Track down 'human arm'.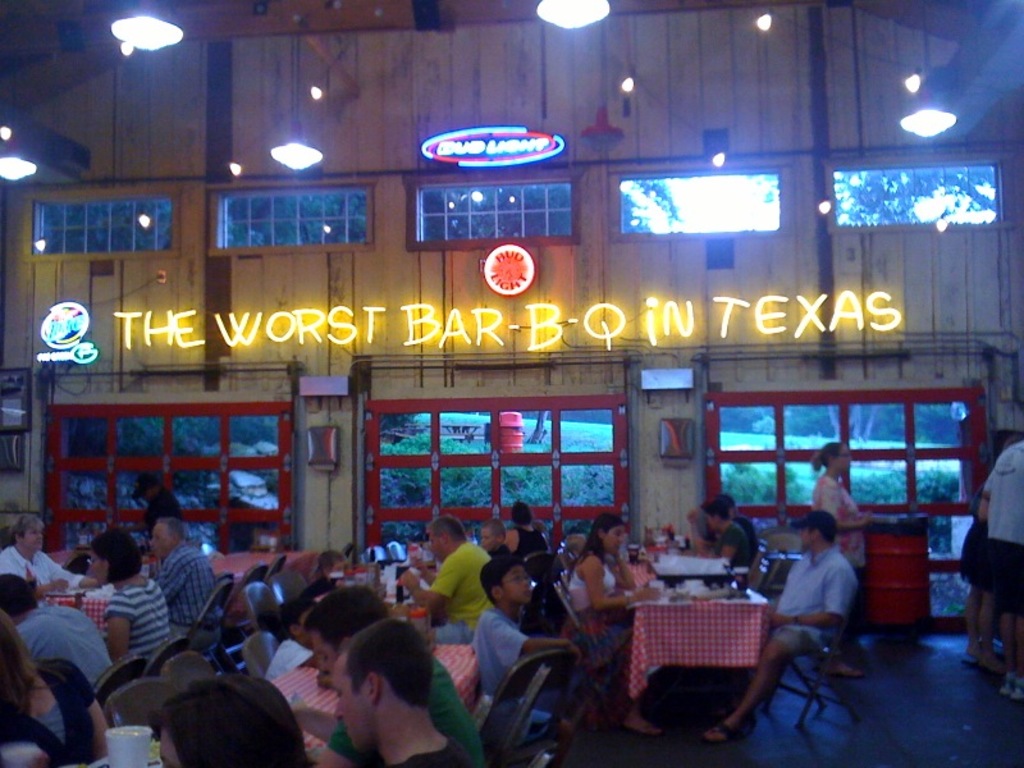
Tracked to select_region(772, 611, 837, 625).
